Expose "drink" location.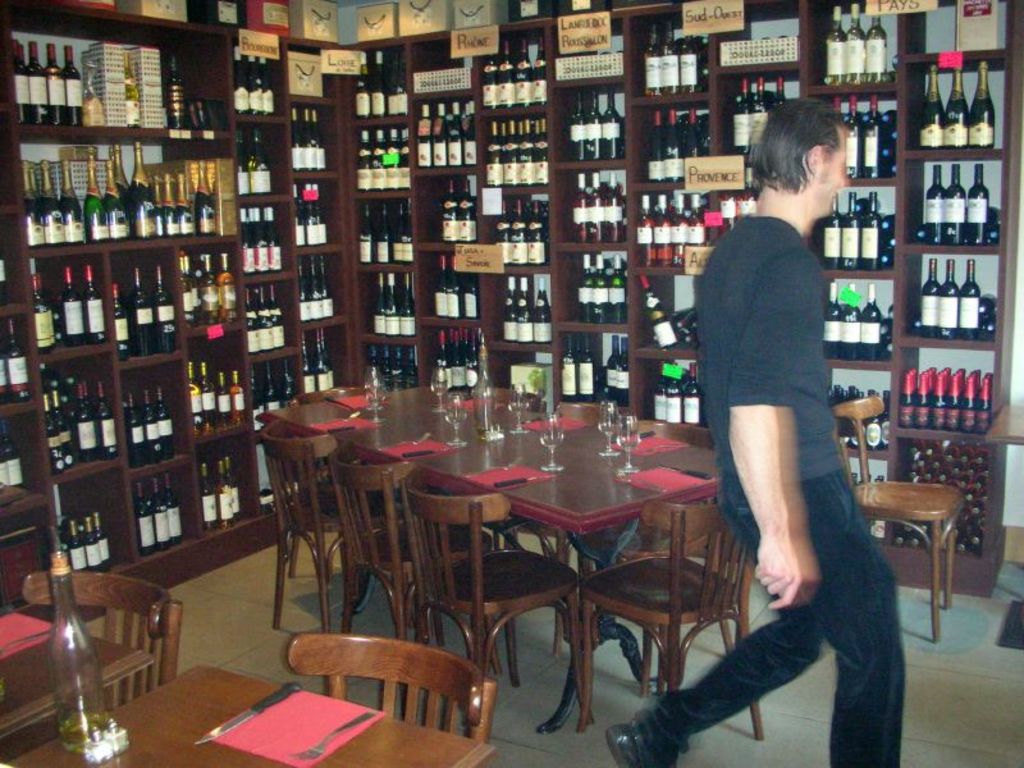
Exposed at [865,12,890,83].
